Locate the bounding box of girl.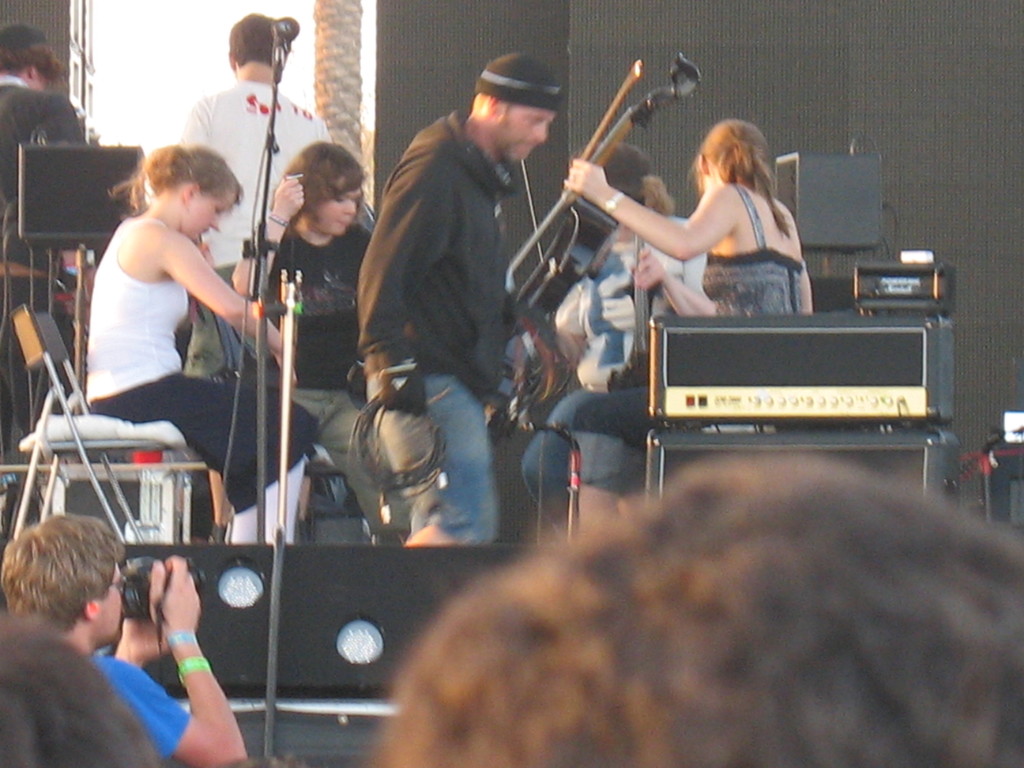
Bounding box: [left=227, top=136, right=433, bottom=547].
